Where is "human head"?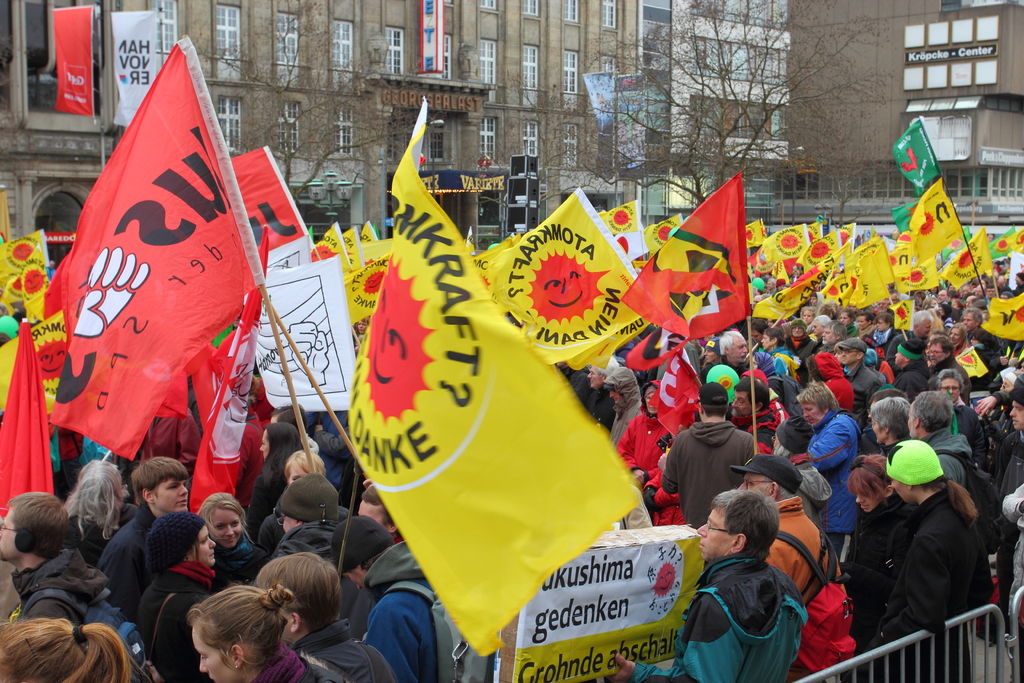
Rect(641, 381, 660, 416).
